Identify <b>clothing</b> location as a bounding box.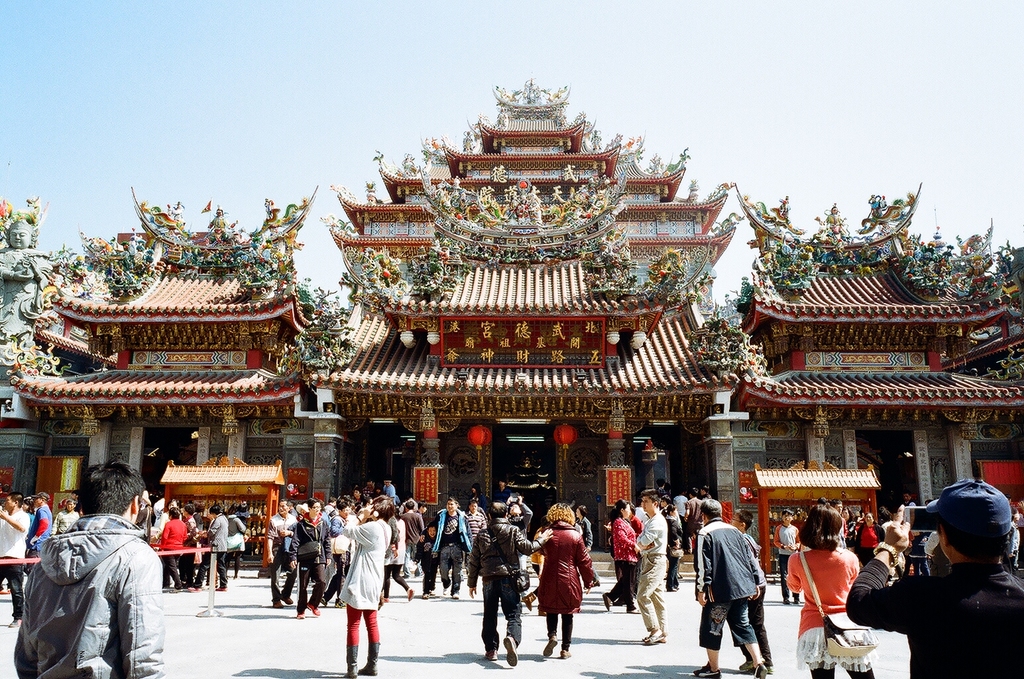
(288,518,330,604).
